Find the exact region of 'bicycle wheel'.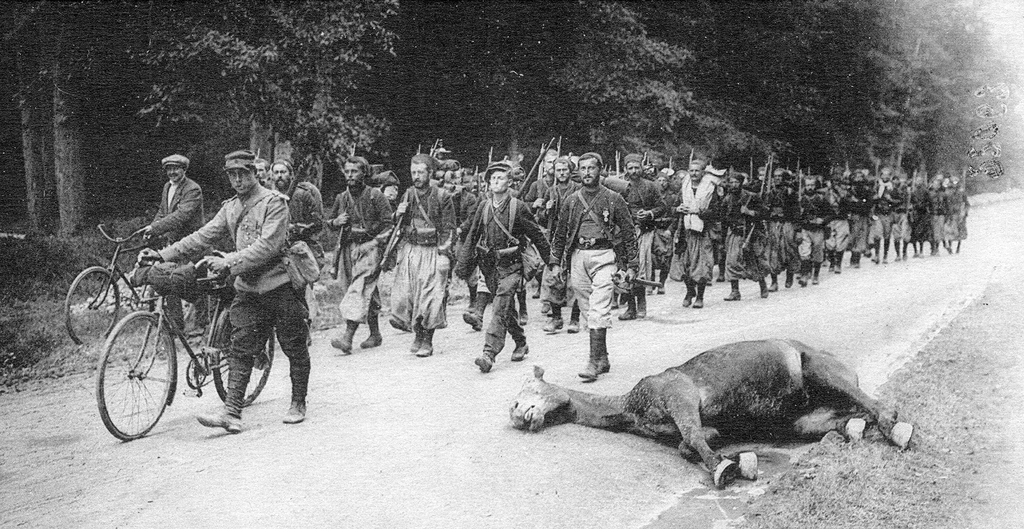
Exact region: [x1=63, y1=264, x2=119, y2=348].
